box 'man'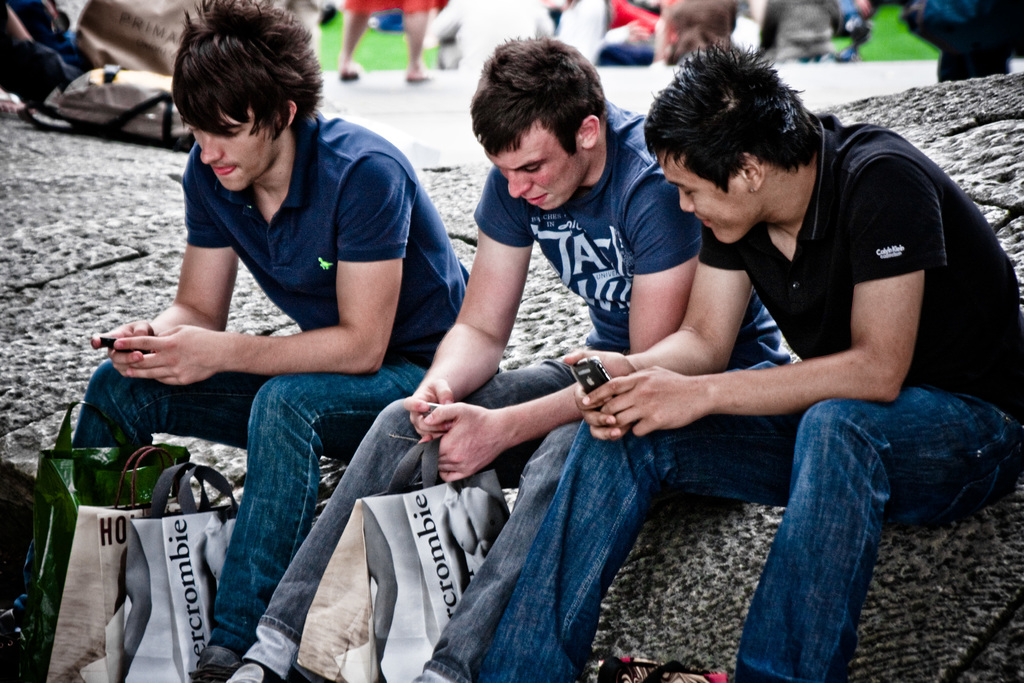
l=476, t=37, r=1023, b=682
